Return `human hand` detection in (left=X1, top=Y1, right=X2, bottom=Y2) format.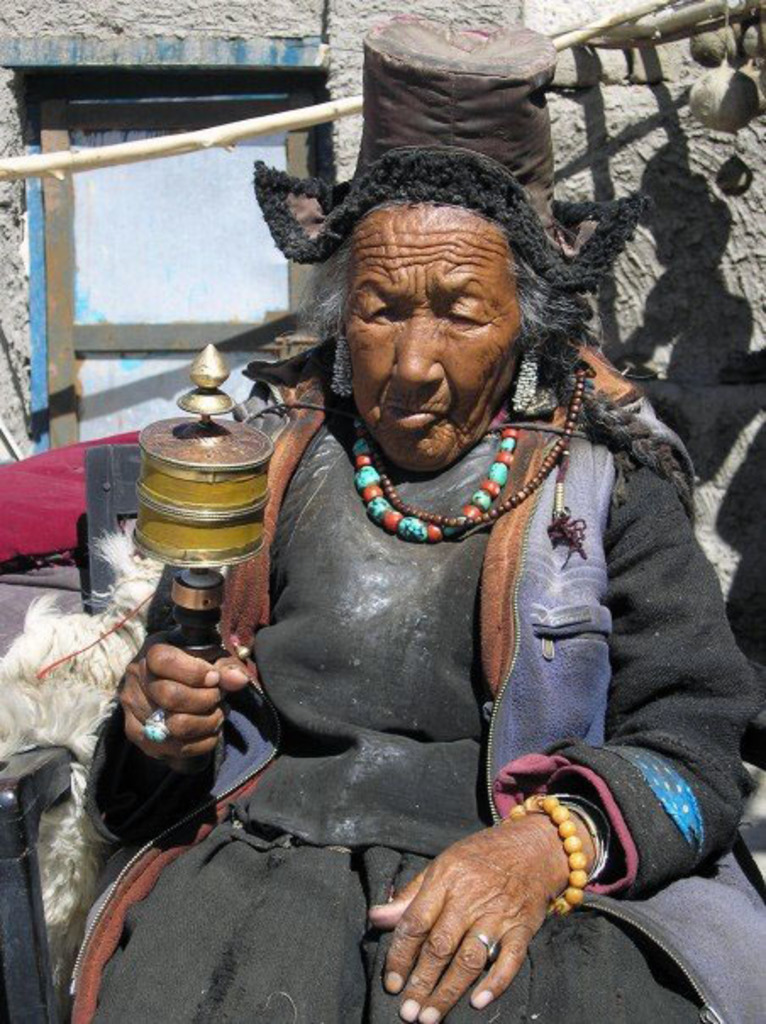
(left=119, top=627, right=253, bottom=765).
